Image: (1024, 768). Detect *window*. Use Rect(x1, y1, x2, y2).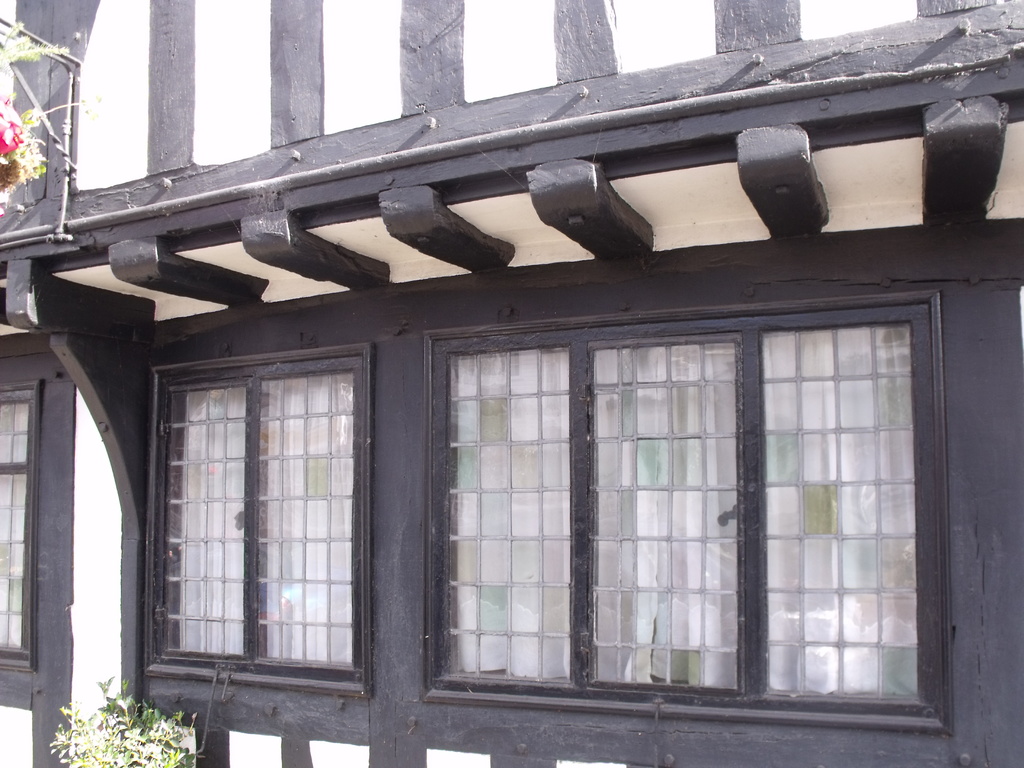
Rect(157, 306, 387, 703).
